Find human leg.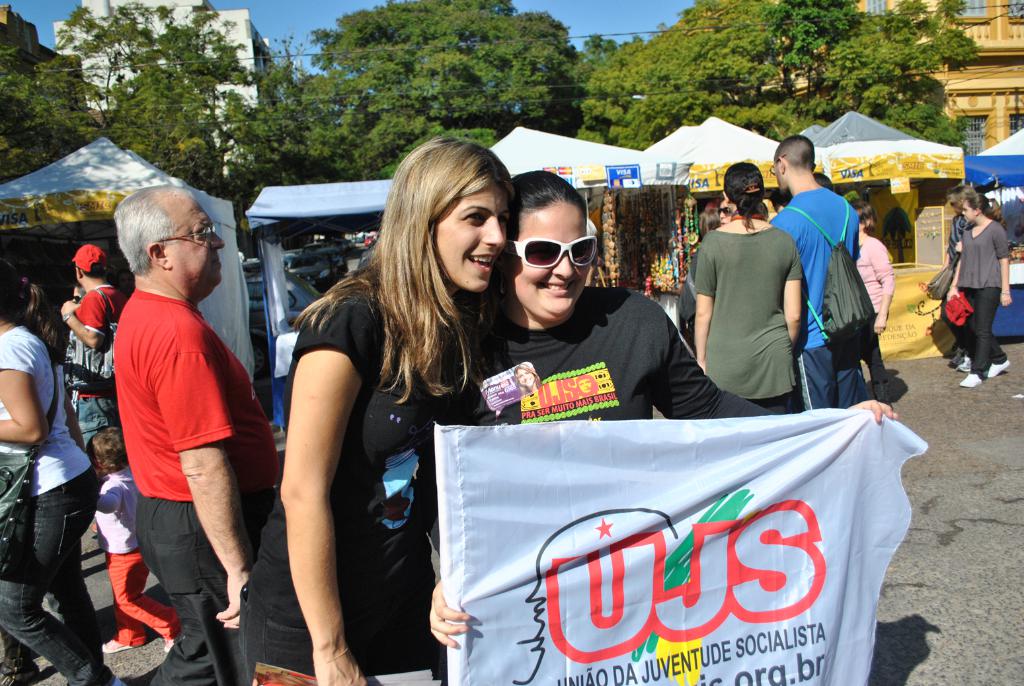
left=0, top=458, right=124, bottom=685.
